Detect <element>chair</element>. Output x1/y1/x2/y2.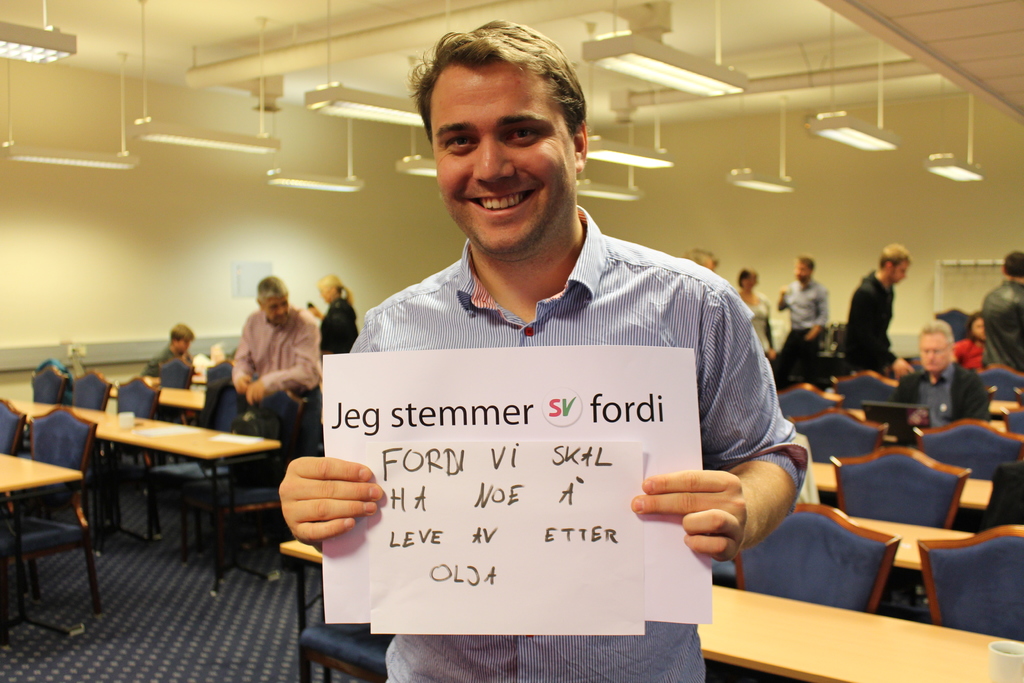
3/431/102/623.
